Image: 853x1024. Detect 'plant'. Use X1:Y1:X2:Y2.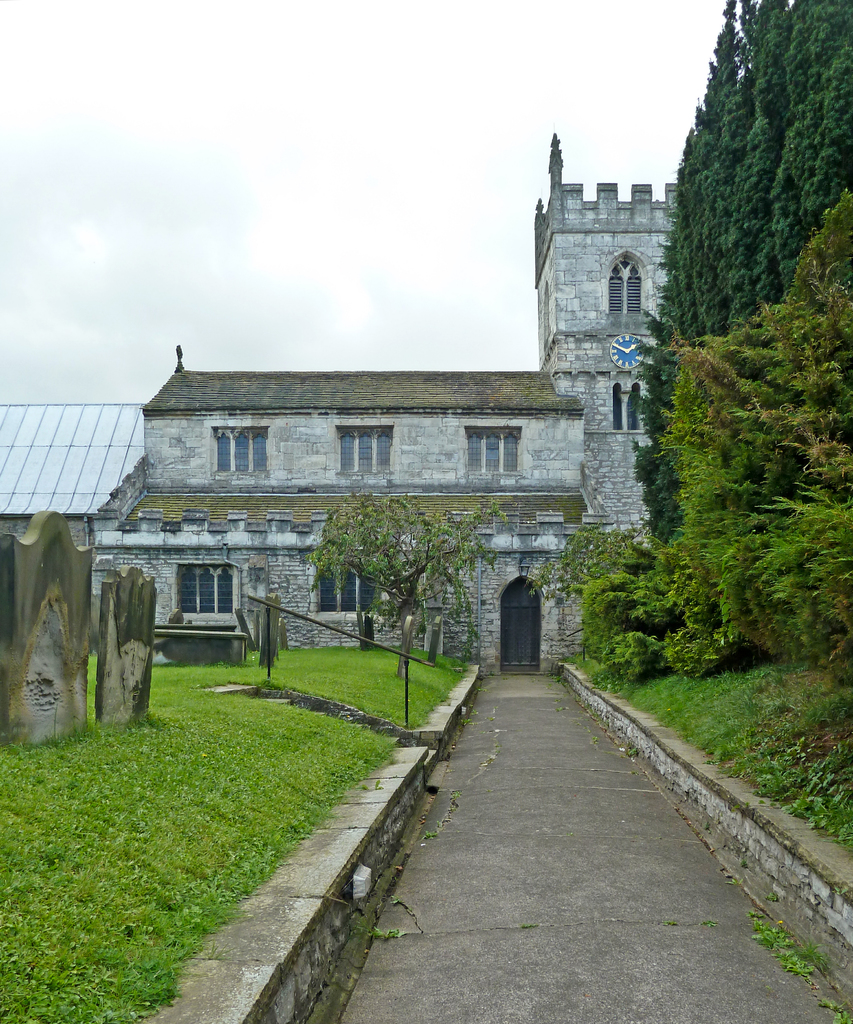
744:899:847:1012.
